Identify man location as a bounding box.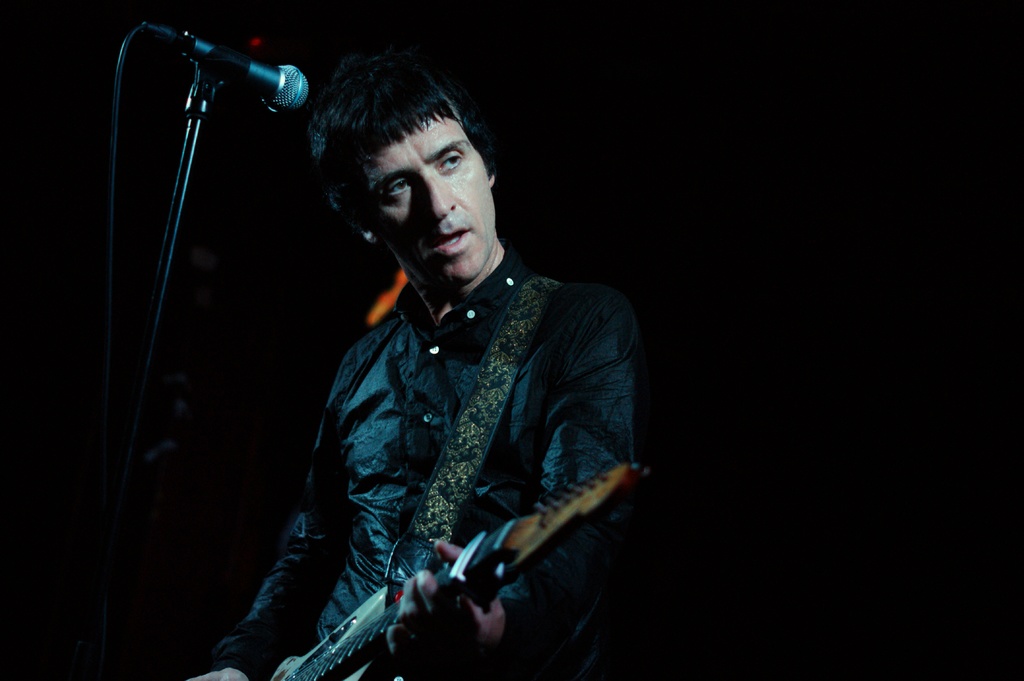
(left=226, top=62, right=638, bottom=680).
